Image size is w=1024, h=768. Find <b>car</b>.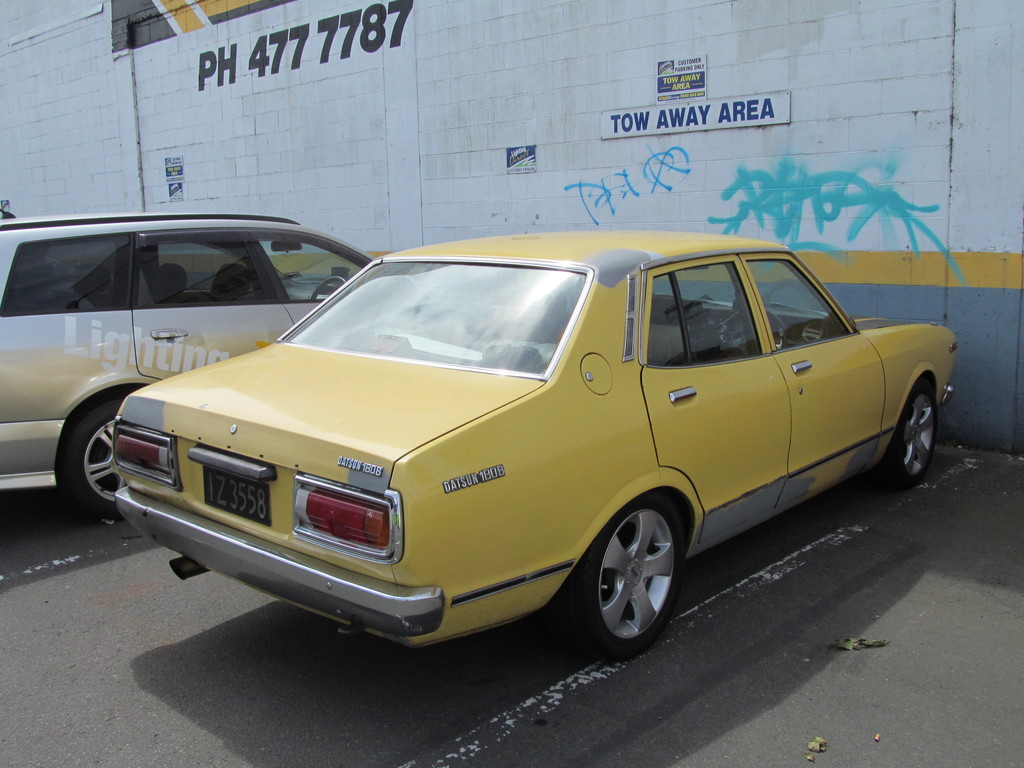
0,208,420,520.
